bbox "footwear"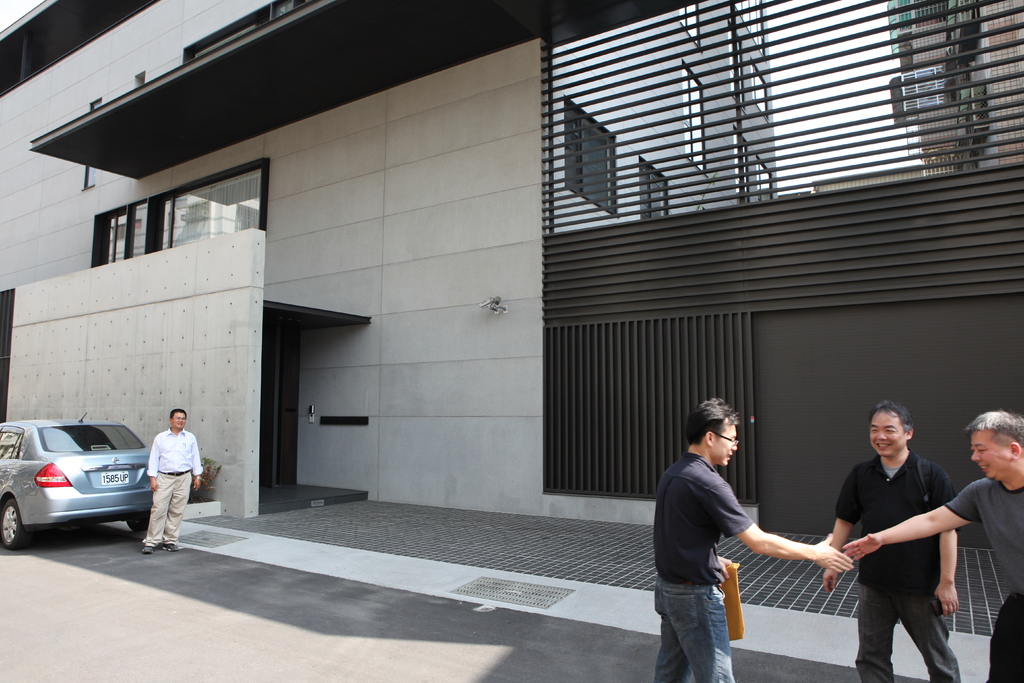
bbox=(144, 548, 156, 554)
